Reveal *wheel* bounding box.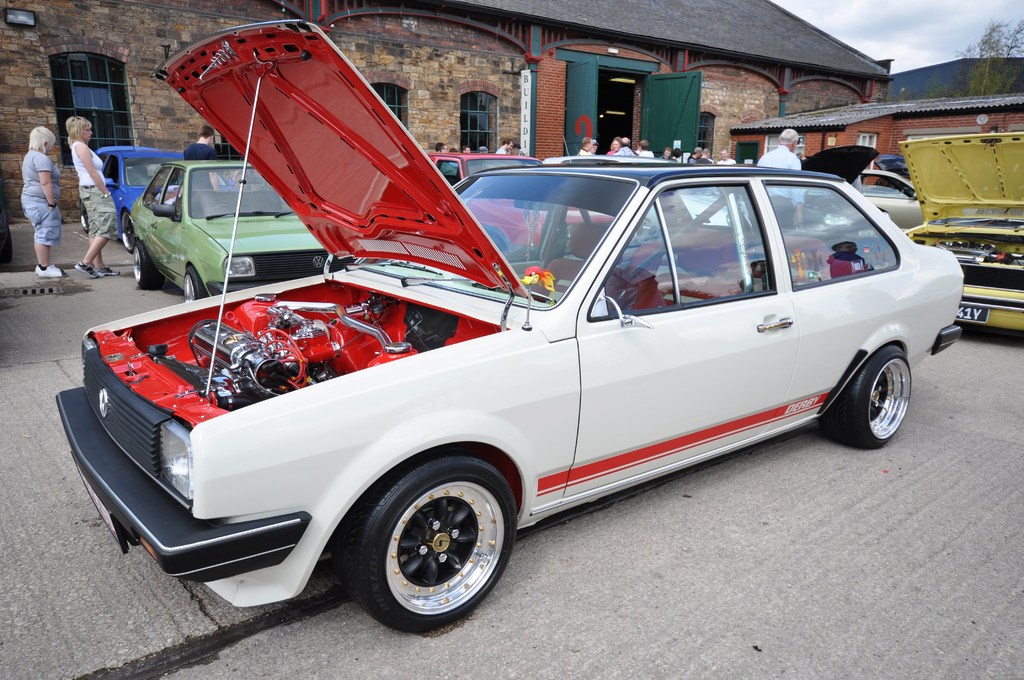
Revealed: bbox=(124, 239, 161, 289).
